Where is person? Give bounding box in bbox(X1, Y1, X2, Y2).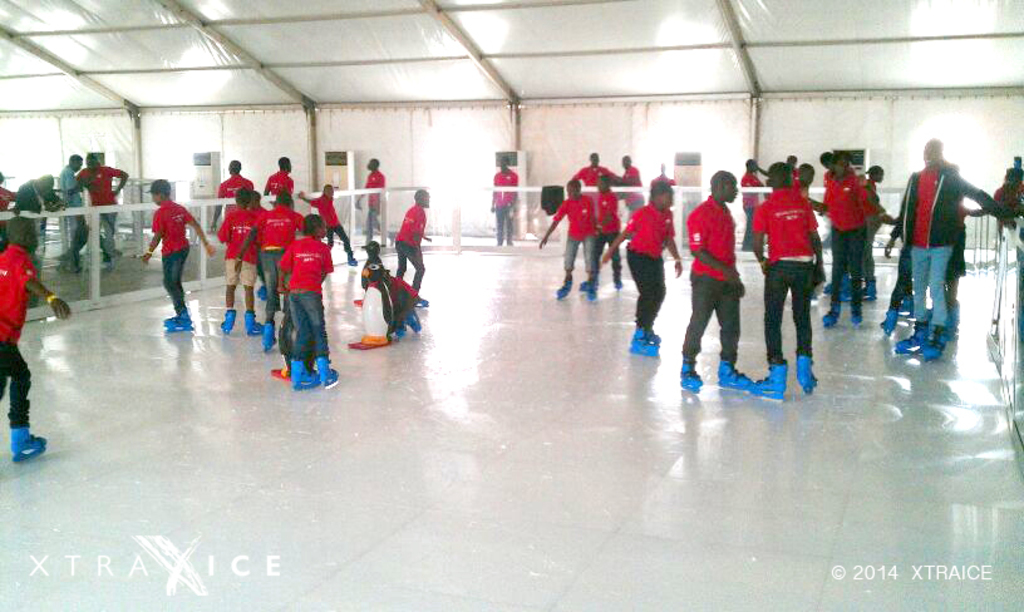
bbox(488, 152, 518, 245).
